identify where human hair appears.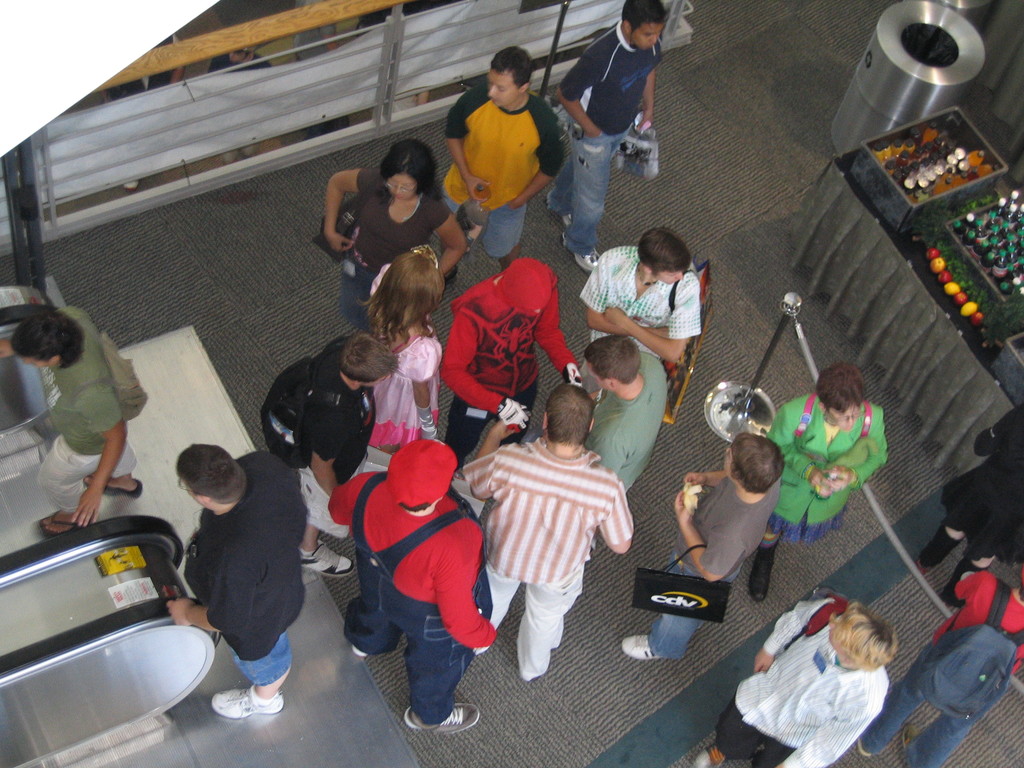
Appears at locate(618, 1, 666, 43).
